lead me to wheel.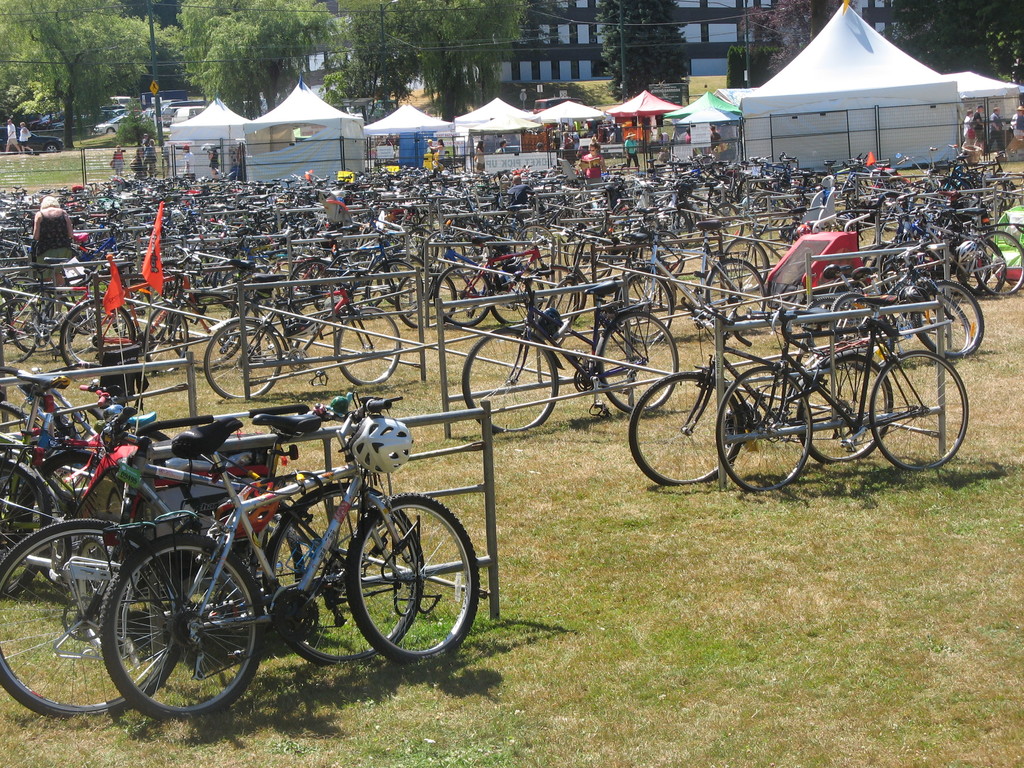
Lead to [490,267,543,324].
